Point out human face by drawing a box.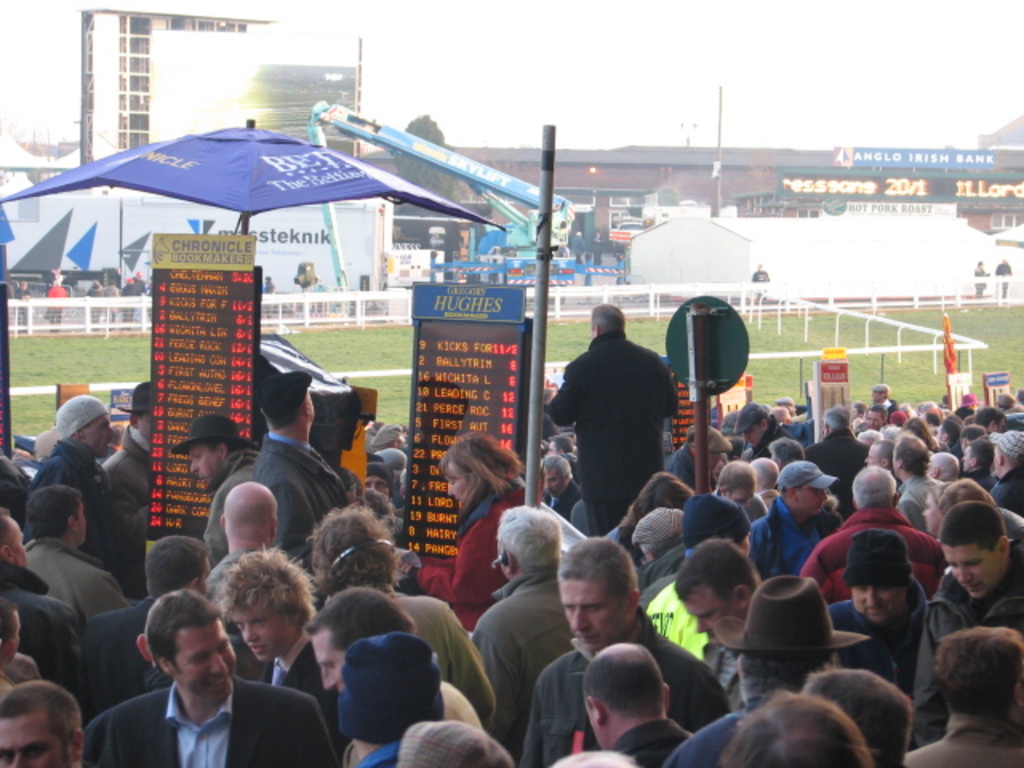
(x1=797, y1=486, x2=827, y2=514).
